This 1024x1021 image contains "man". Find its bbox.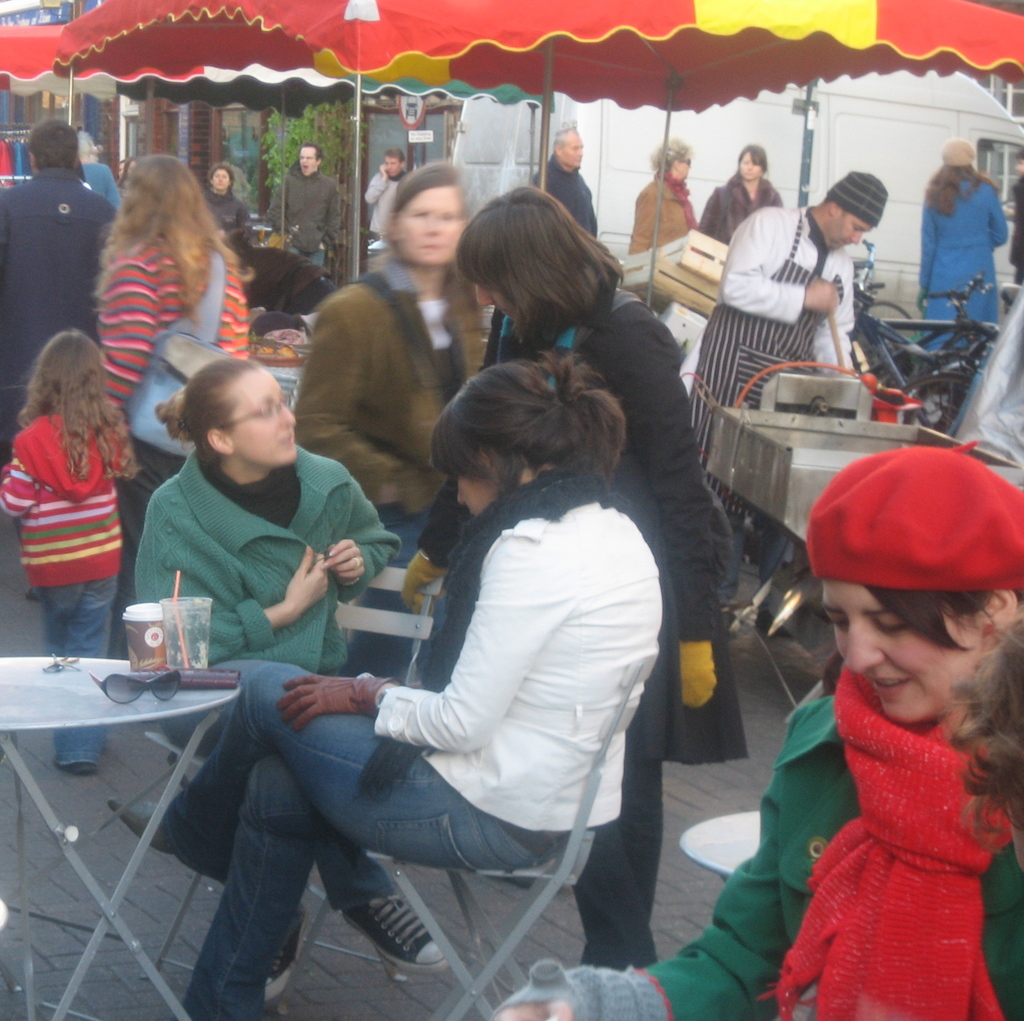
<bbox>0, 116, 130, 483</bbox>.
